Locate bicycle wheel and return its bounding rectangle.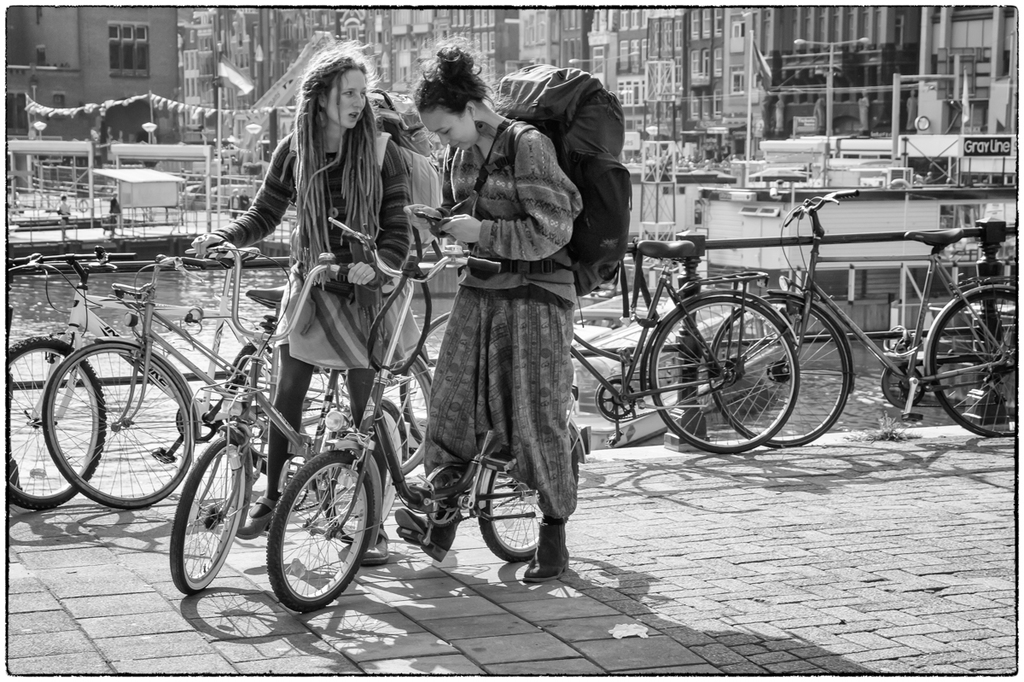
44:339:195:509.
